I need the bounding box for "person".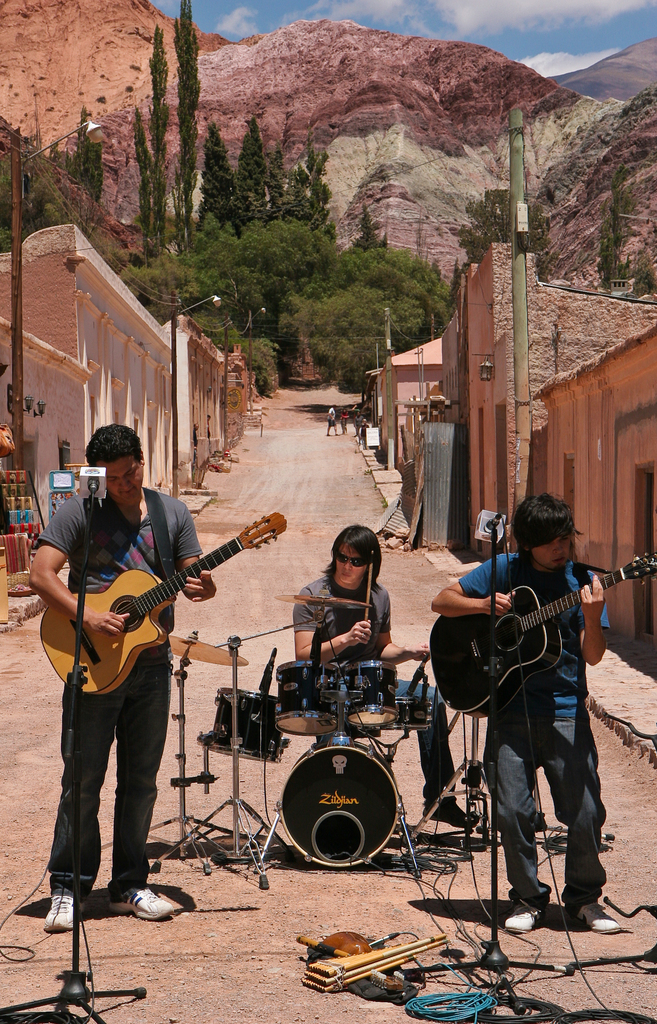
Here it is: x1=452 y1=469 x2=617 y2=943.
